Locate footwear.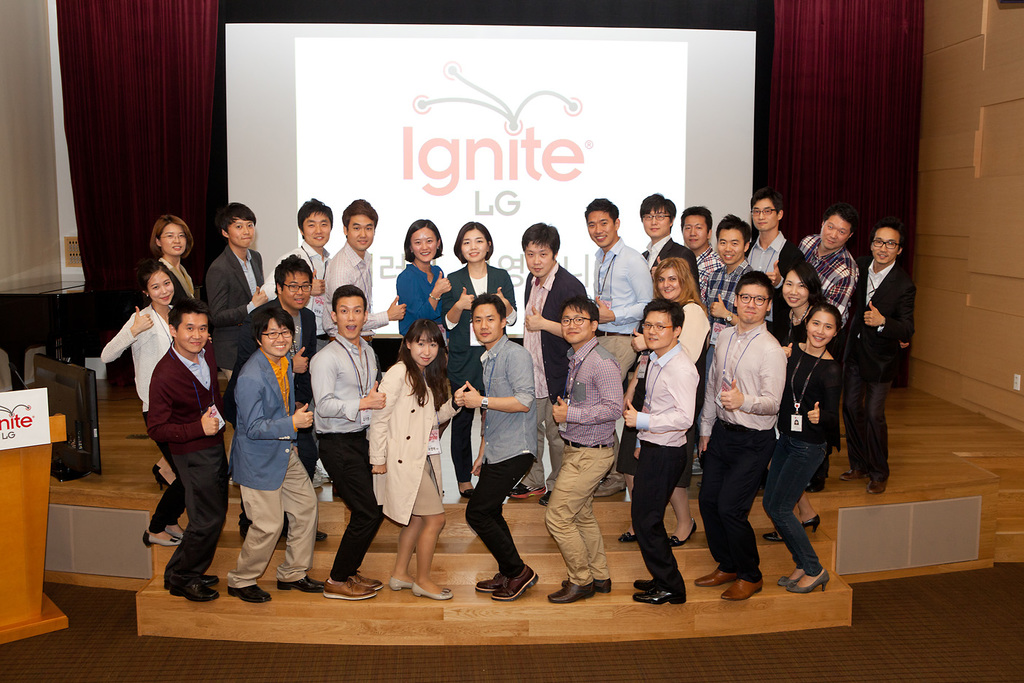
Bounding box: (x1=540, y1=492, x2=556, y2=503).
